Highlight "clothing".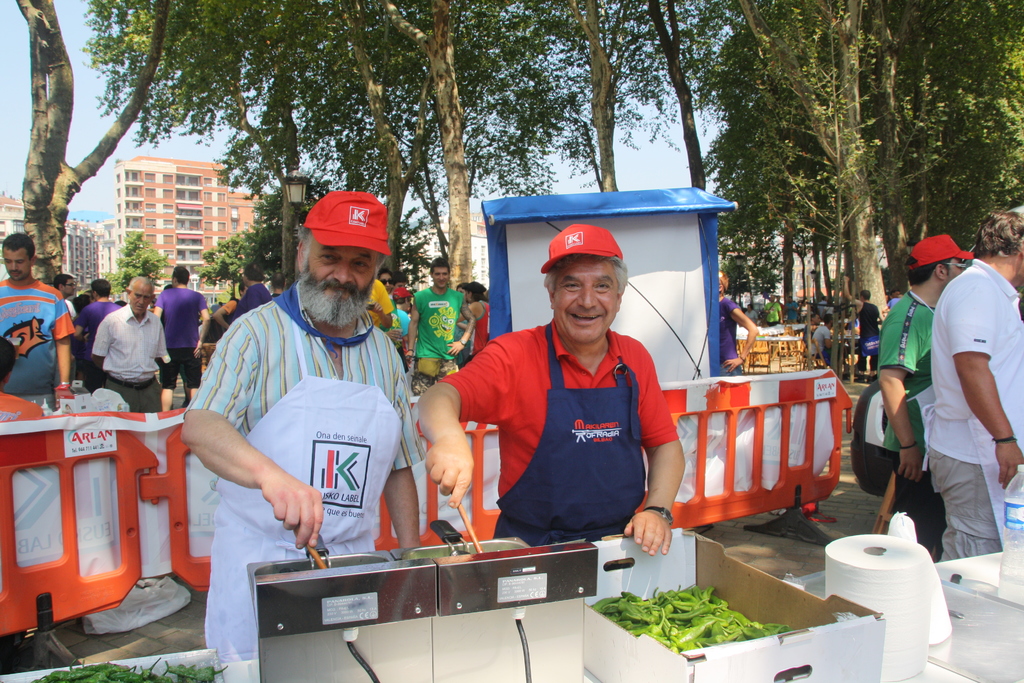
Highlighted region: bbox=(391, 307, 410, 342).
